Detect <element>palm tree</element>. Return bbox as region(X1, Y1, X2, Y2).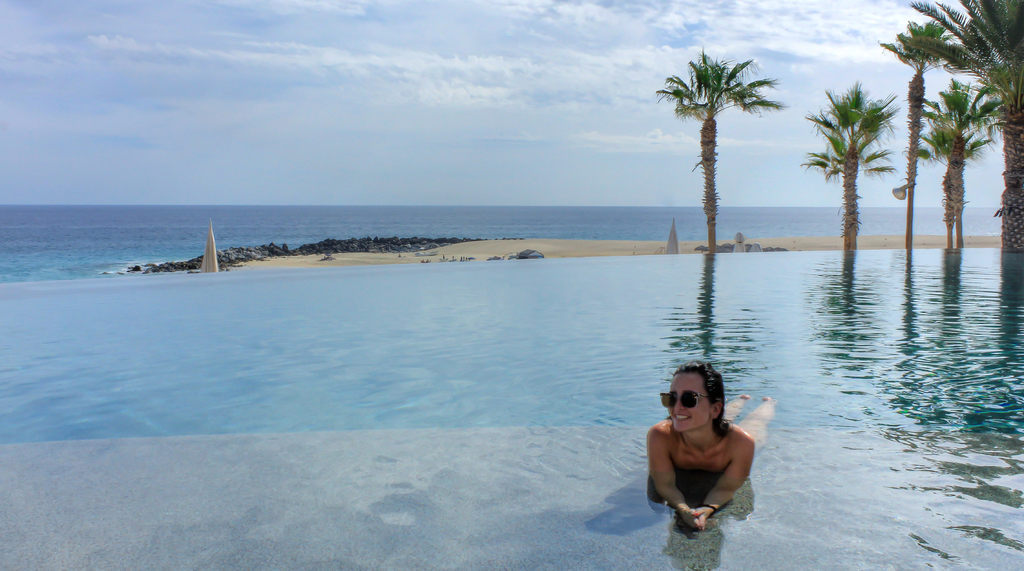
region(812, 86, 890, 308).
